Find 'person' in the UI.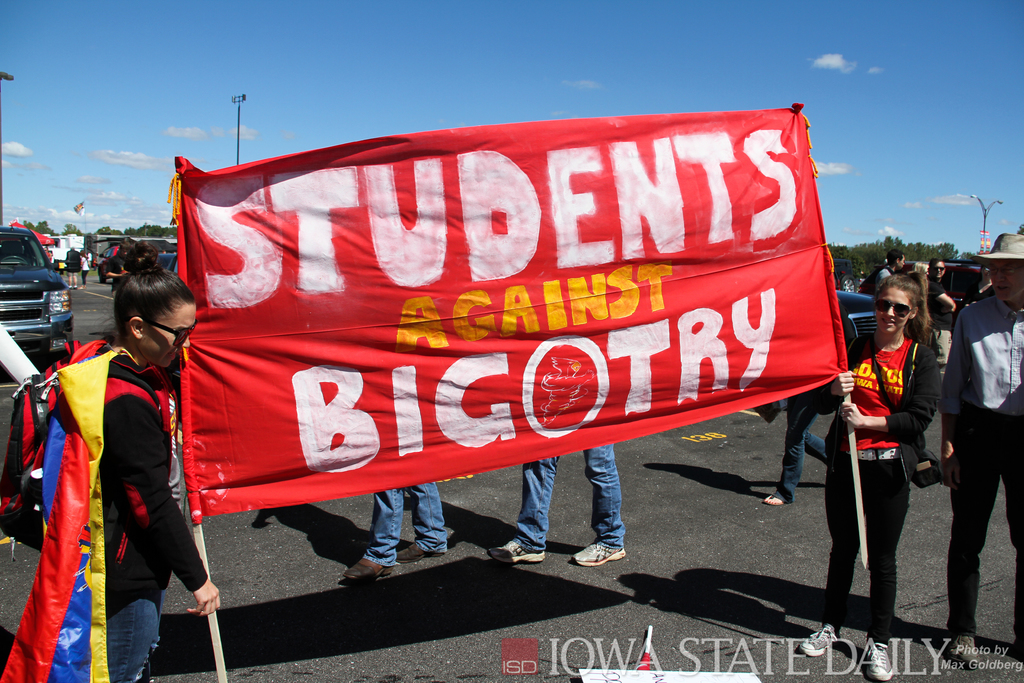
UI element at bbox=[922, 256, 954, 376].
